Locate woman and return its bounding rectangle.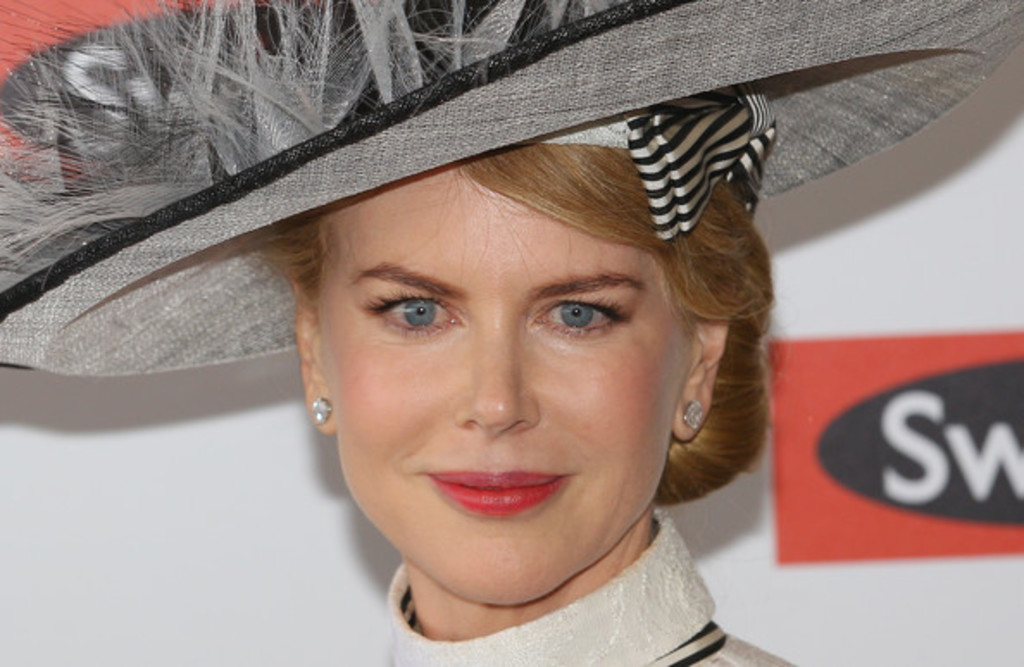
pyautogui.locateOnScreen(36, 50, 943, 646).
